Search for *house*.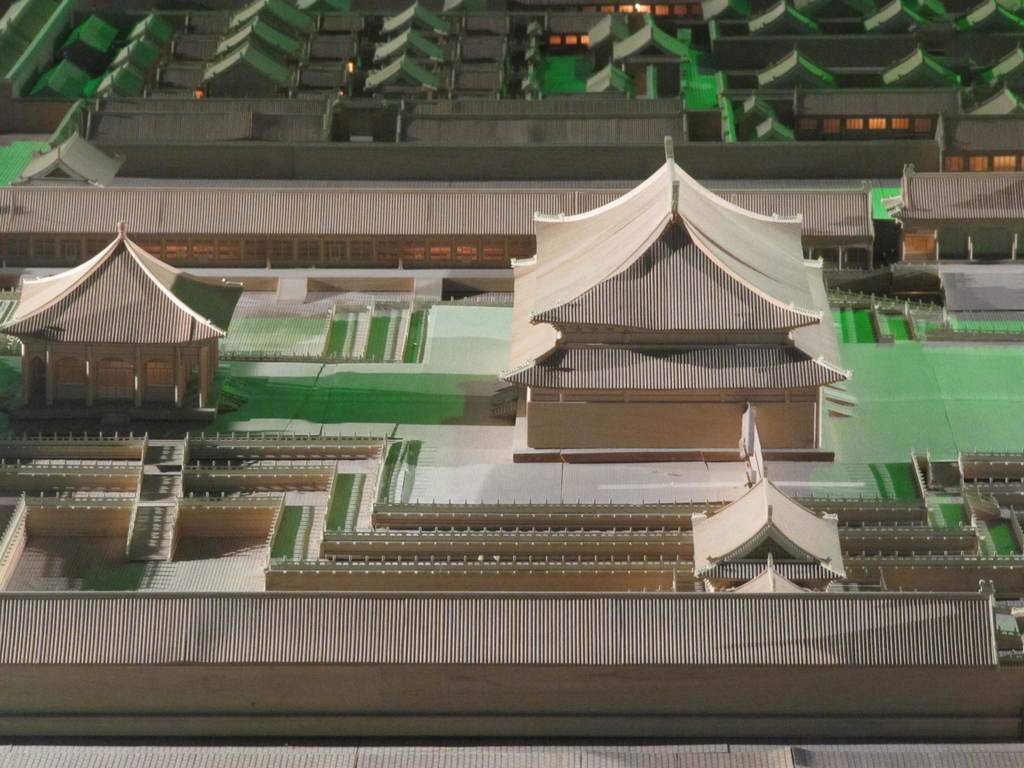
Found at select_region(71, 13, 118, 54).
